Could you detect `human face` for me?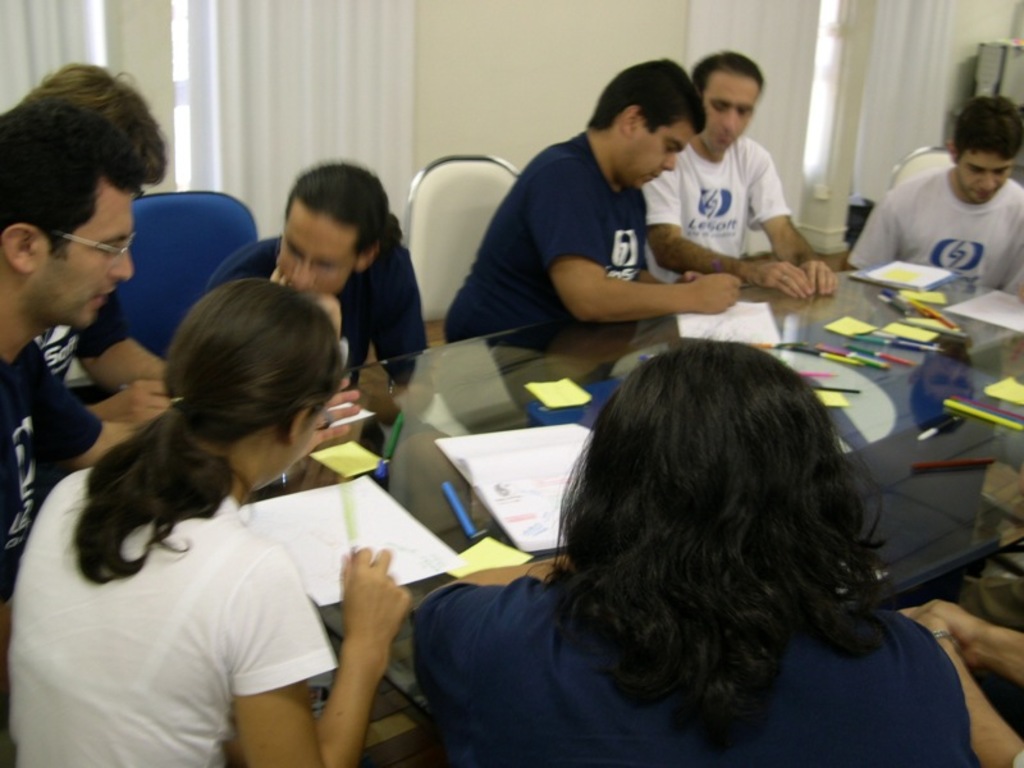
Detection result: (955, 150, 1006, 196).
